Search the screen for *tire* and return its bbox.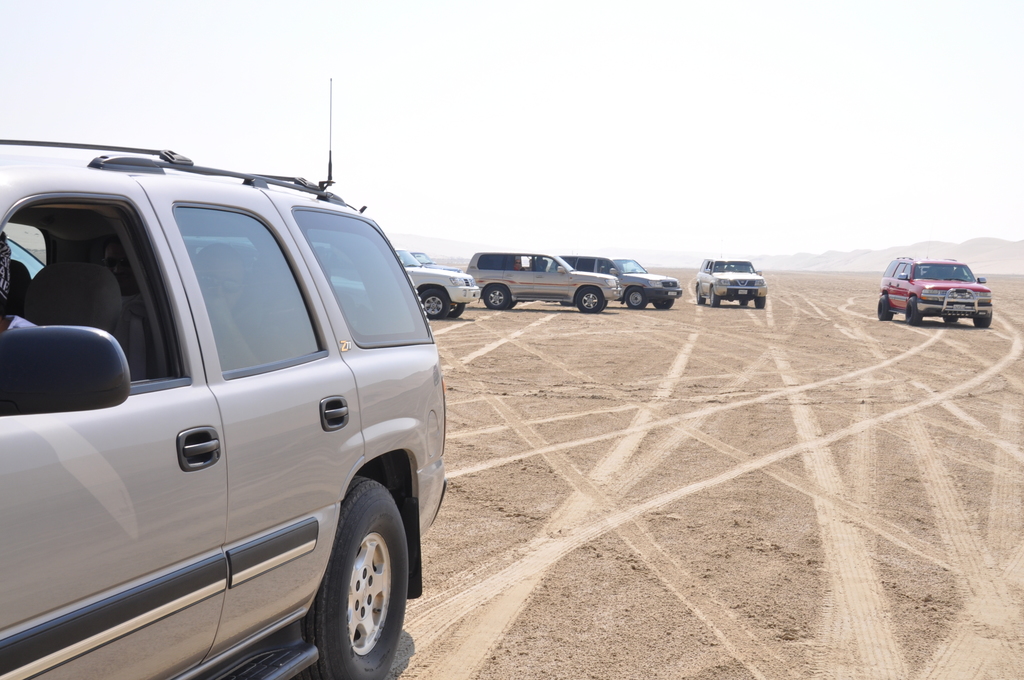
Found: bbox(879, 294, 892, 319).
